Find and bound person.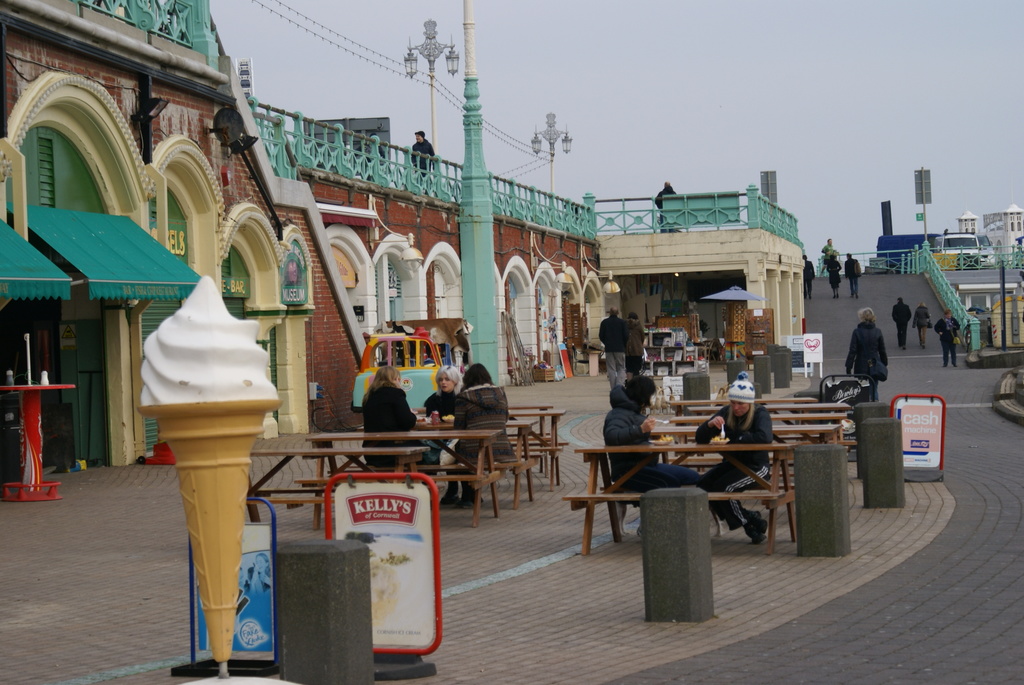
Bound: [440, 358, 519, 507].
